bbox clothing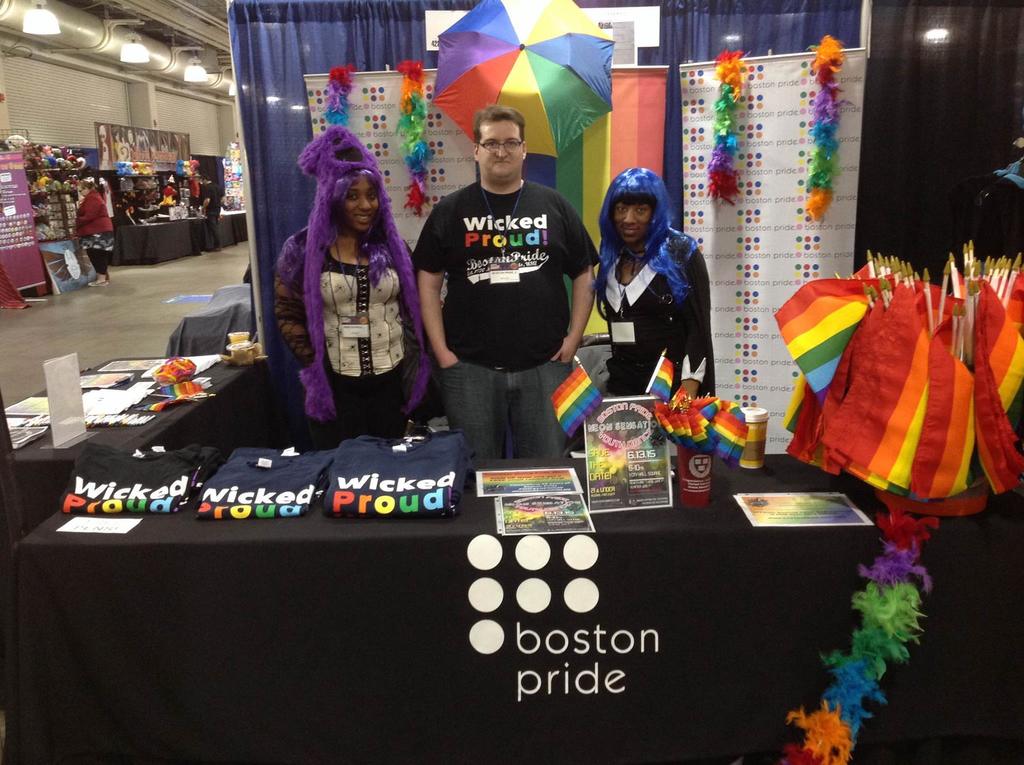
333,374,401,436
